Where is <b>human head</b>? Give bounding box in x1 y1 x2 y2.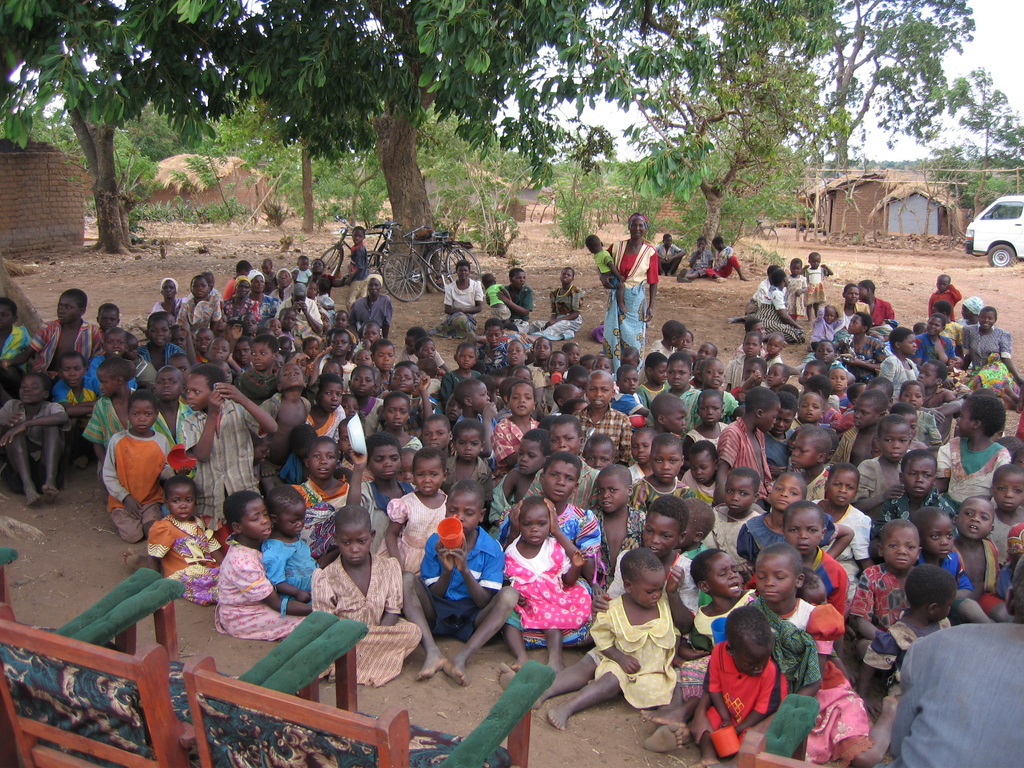
798 393 822 426.
